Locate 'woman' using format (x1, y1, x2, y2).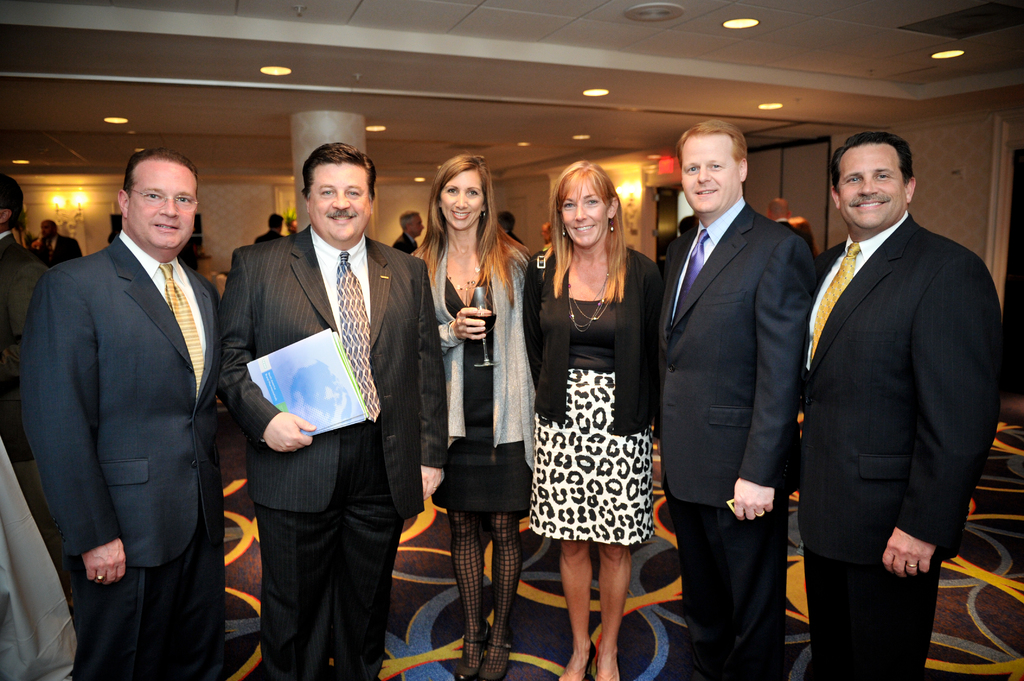
(533, 145, 668, 678).
